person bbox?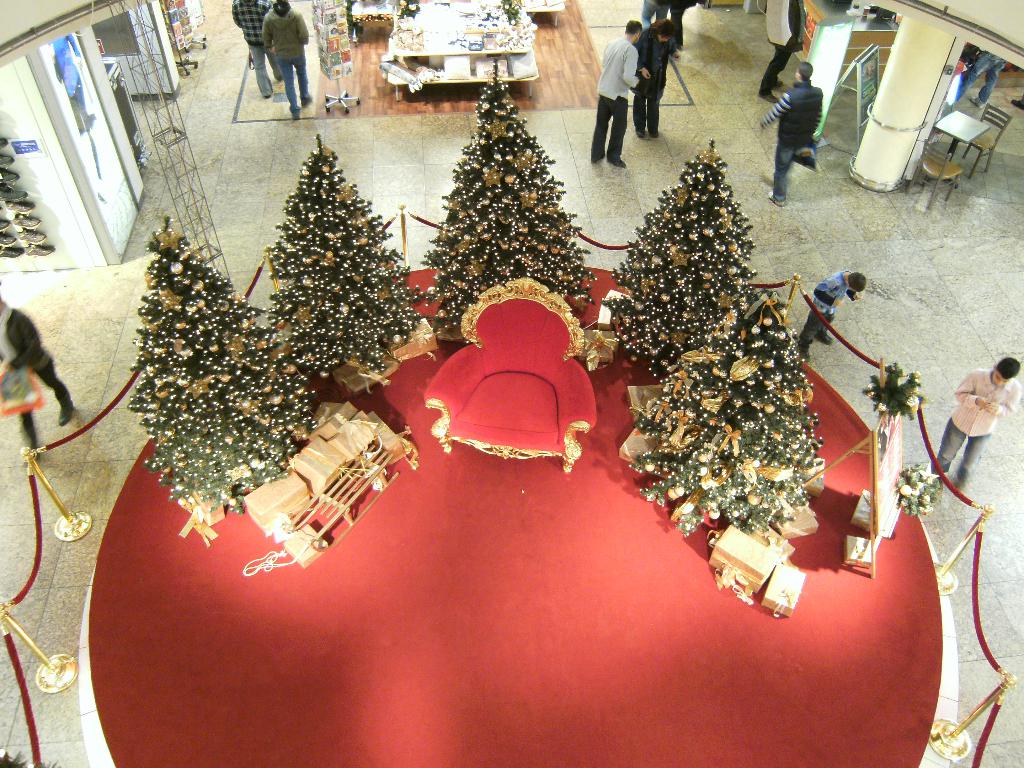
(755, 64, 823, 207)
